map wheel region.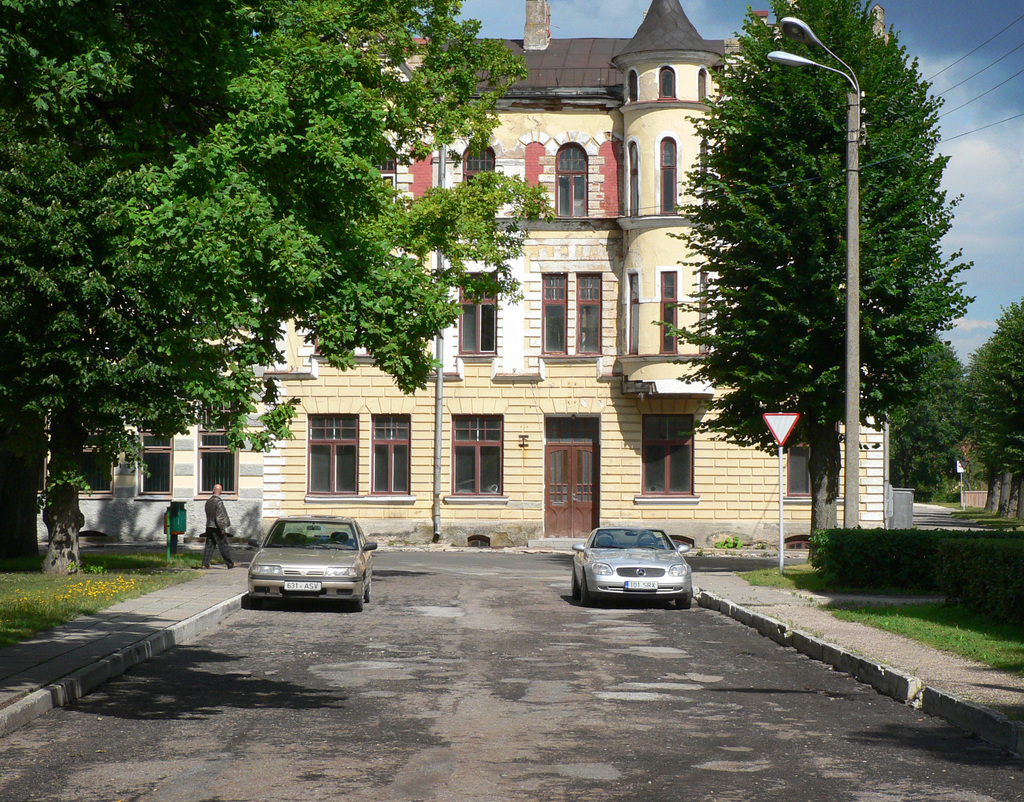
Mapped to bbox=(568, 569, 578, 600).
